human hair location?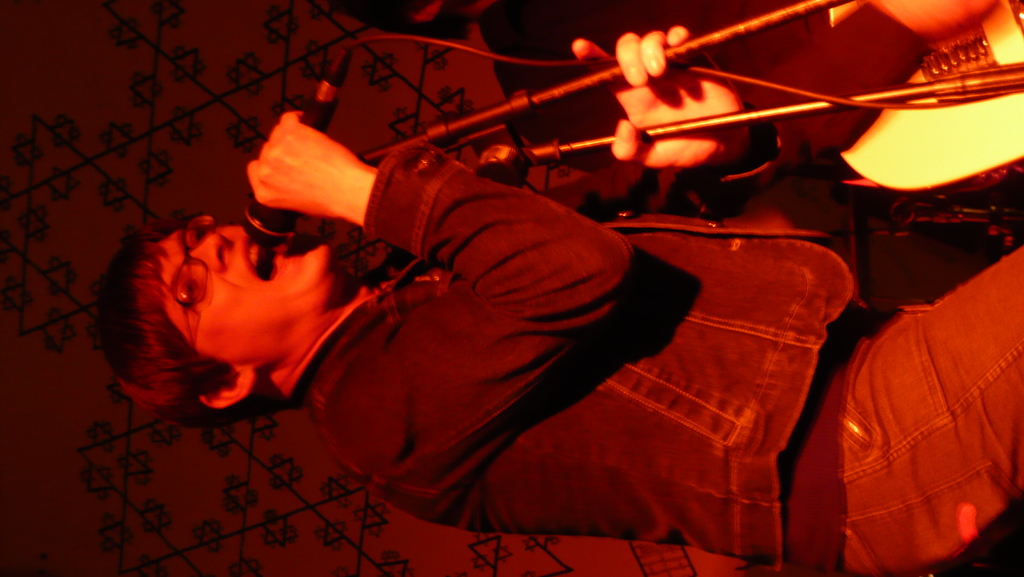
region(79, 221, 236, 426)
